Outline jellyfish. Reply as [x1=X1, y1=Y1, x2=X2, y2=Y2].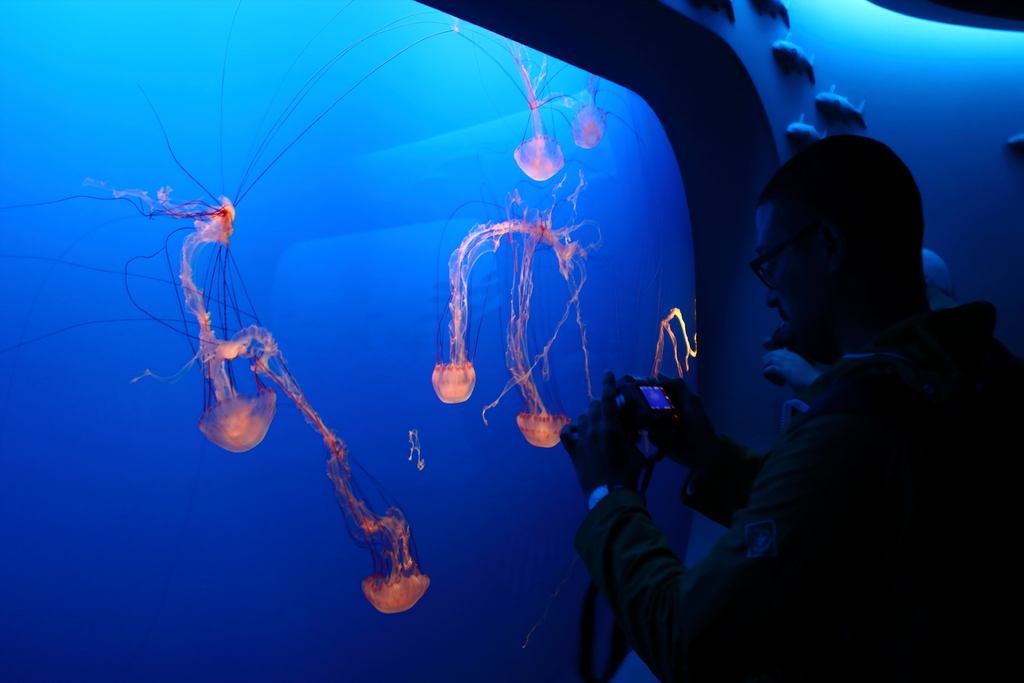
[x1=254, y1=357, x2=430, y2=614].
